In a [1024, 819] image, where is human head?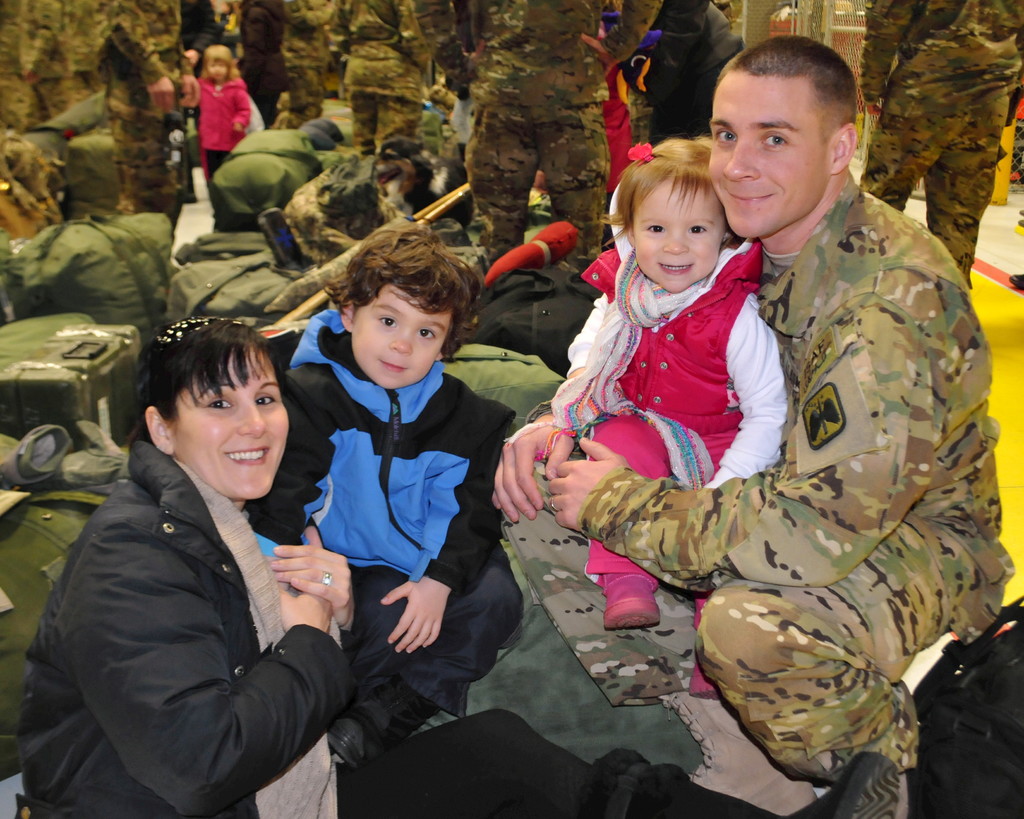
[left=617, top=140, right=731, bottom=298].
